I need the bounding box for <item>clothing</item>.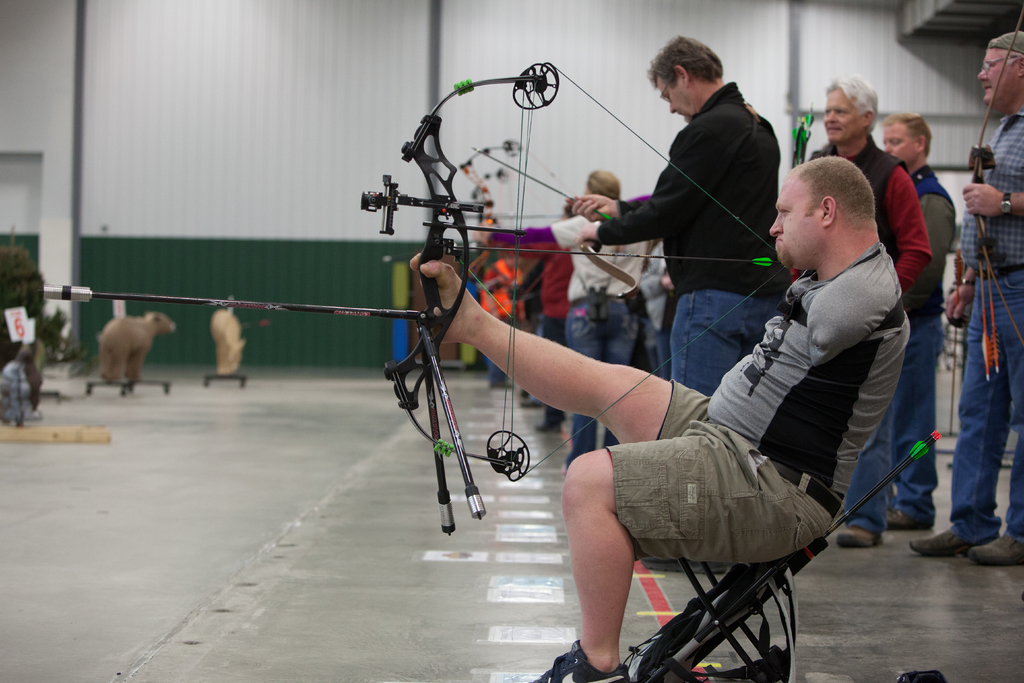
Here it is: box(950, 111, 1023, 541).
